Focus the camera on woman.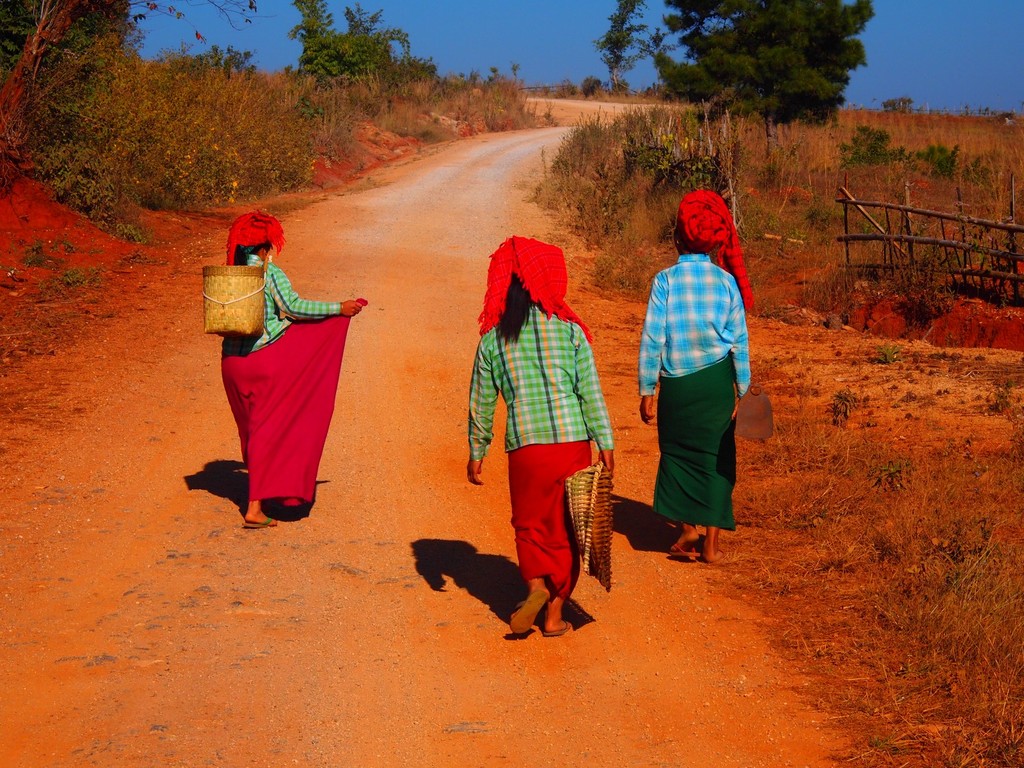
Focus region: x1=196, y1=207, x2=364, y2=530.
